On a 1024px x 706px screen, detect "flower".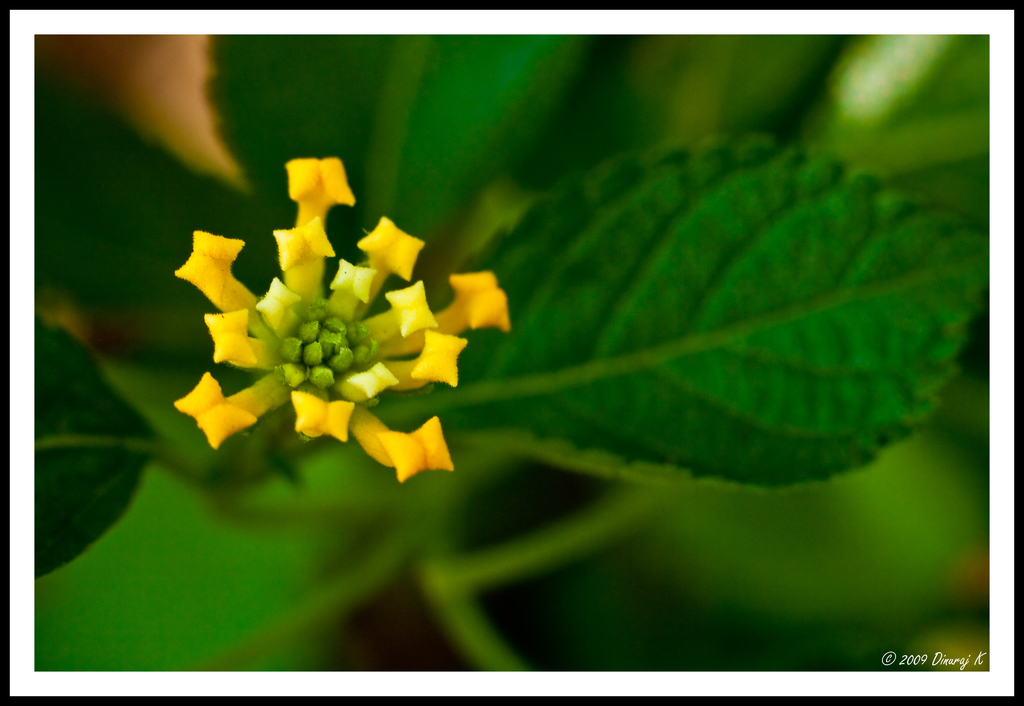
Rect(177, 179, 483, 488).
